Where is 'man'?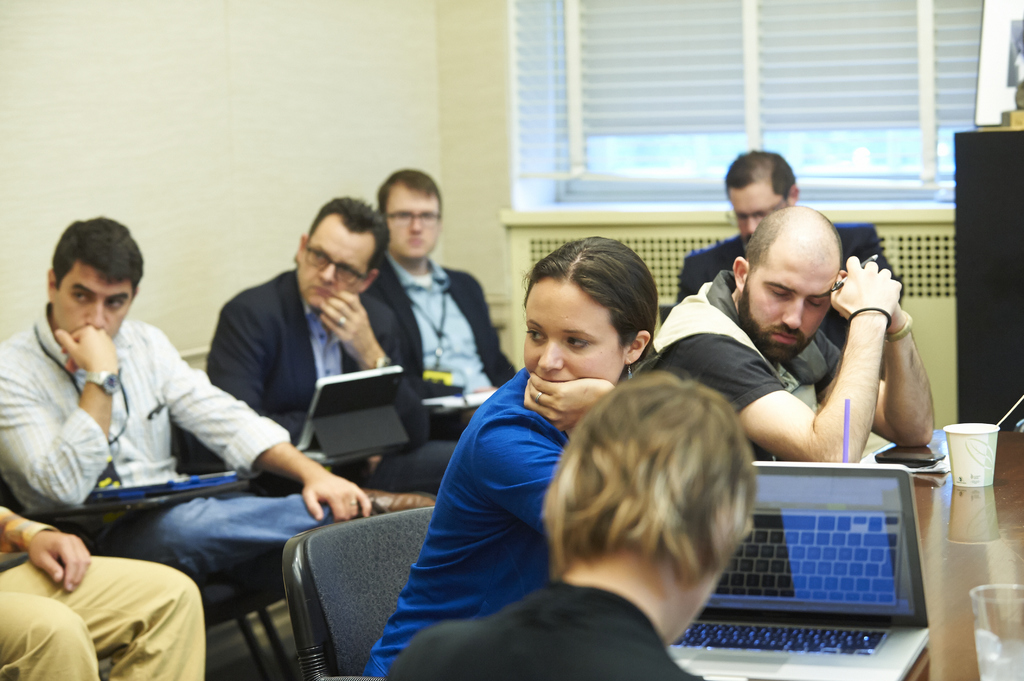
box(378, 170, 521, 443).
